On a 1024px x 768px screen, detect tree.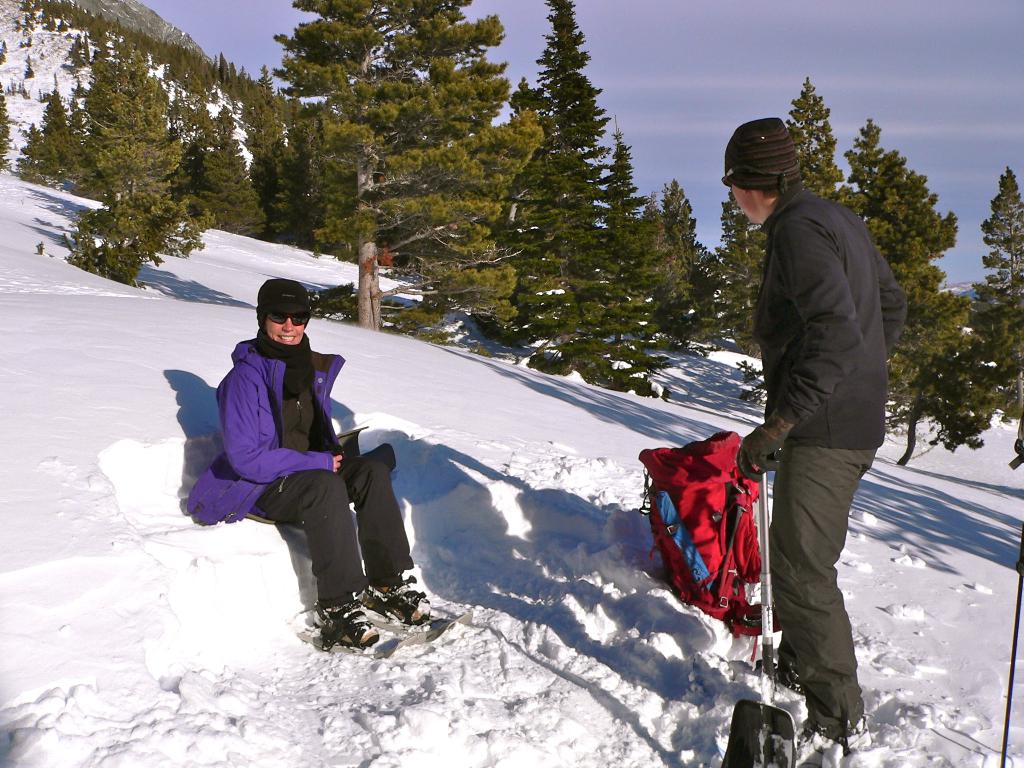
785/77/857/216.
